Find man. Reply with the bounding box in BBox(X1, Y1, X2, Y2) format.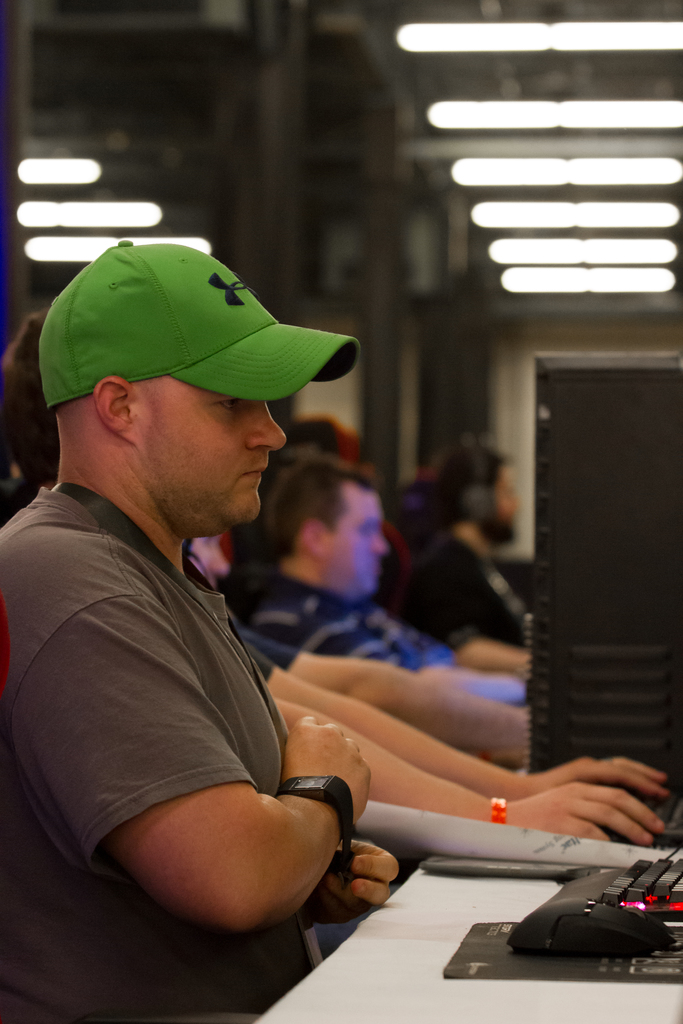
BBox(245, 469, 527, 693).
